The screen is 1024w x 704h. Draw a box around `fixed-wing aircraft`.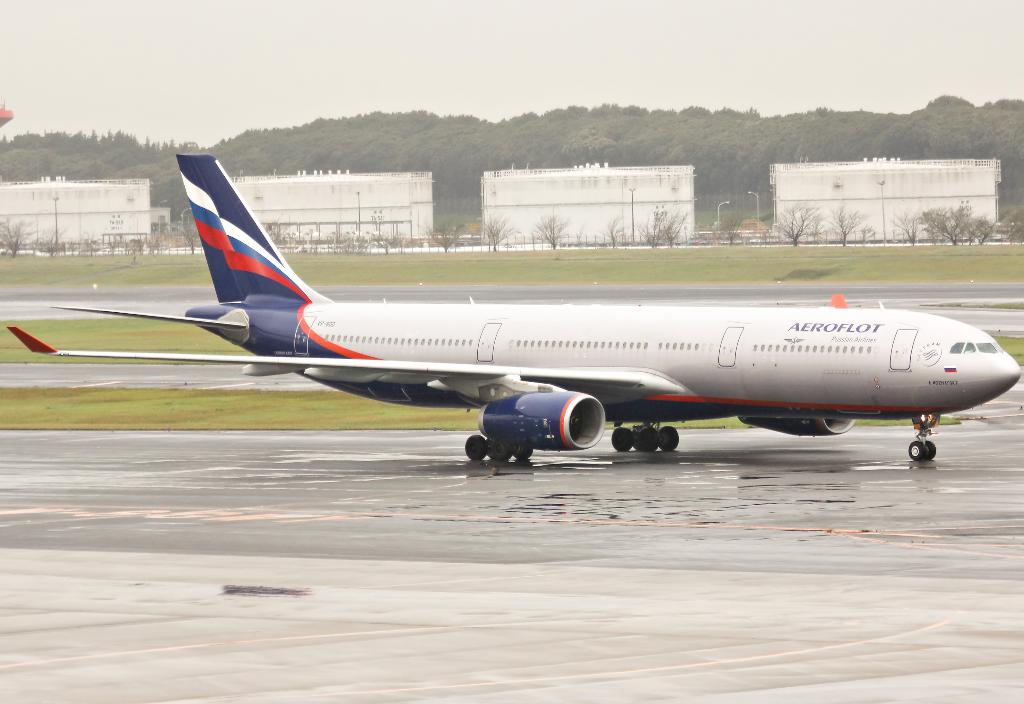
[4, 152, 1023, 463].
